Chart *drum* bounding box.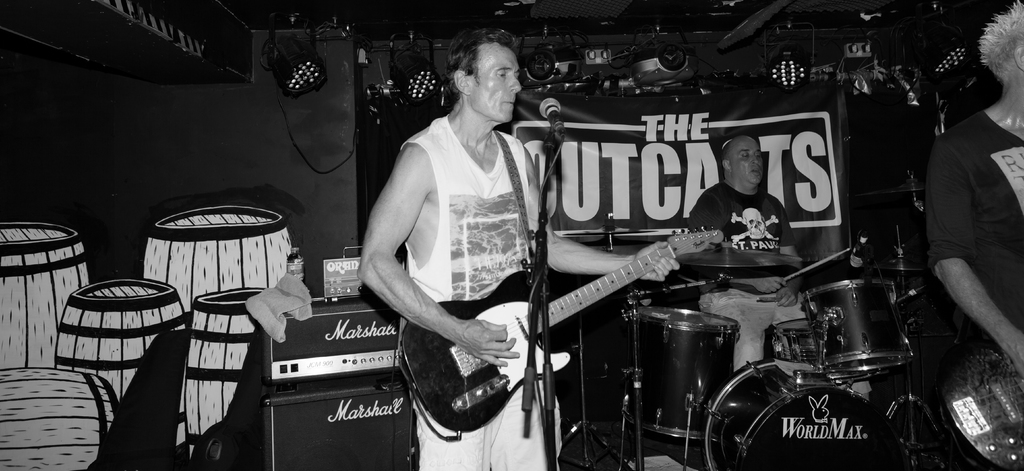
Charted: [left=703, top=356, right=908, bottom=470].
